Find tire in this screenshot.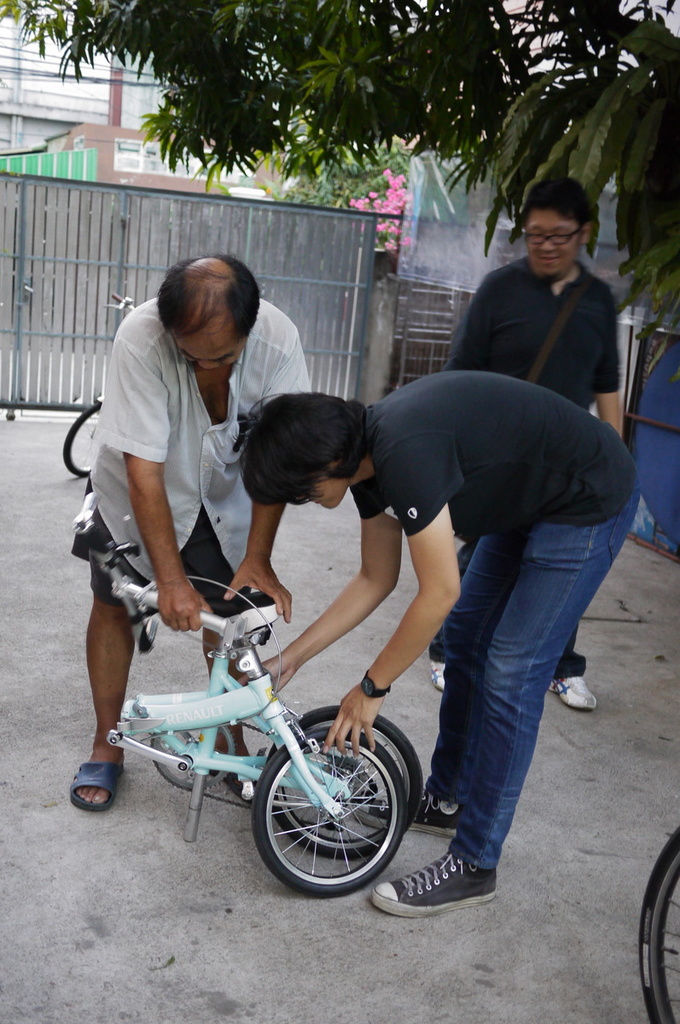
The bounding box for tire is <region>636, 823, 679, 1023</region>.
